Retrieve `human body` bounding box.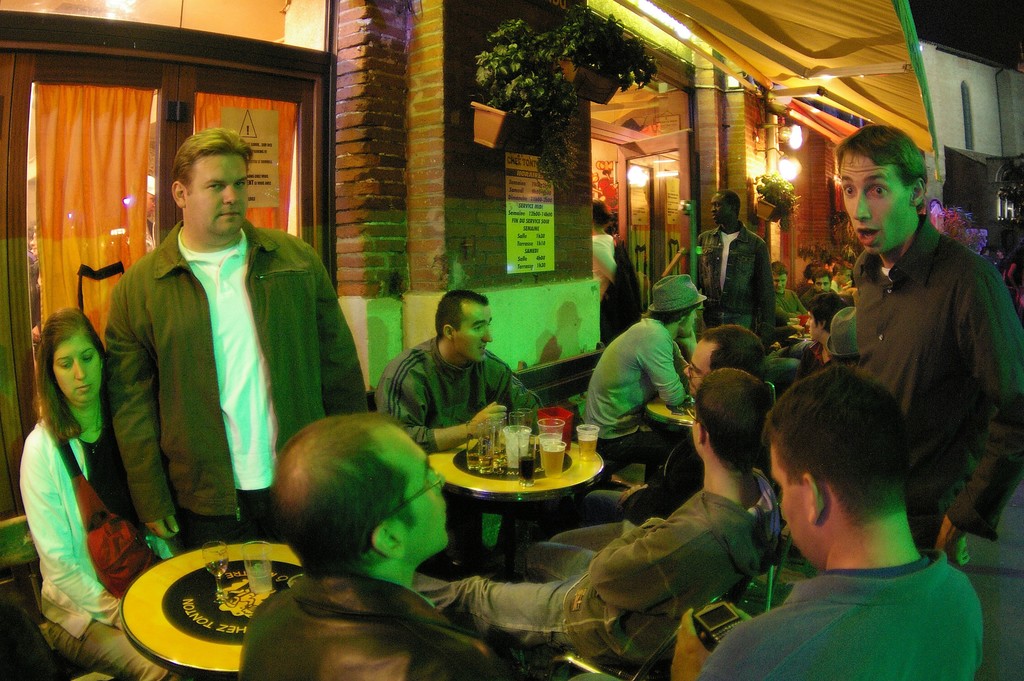
Bounding box: [847, 113, 1023, 564].
